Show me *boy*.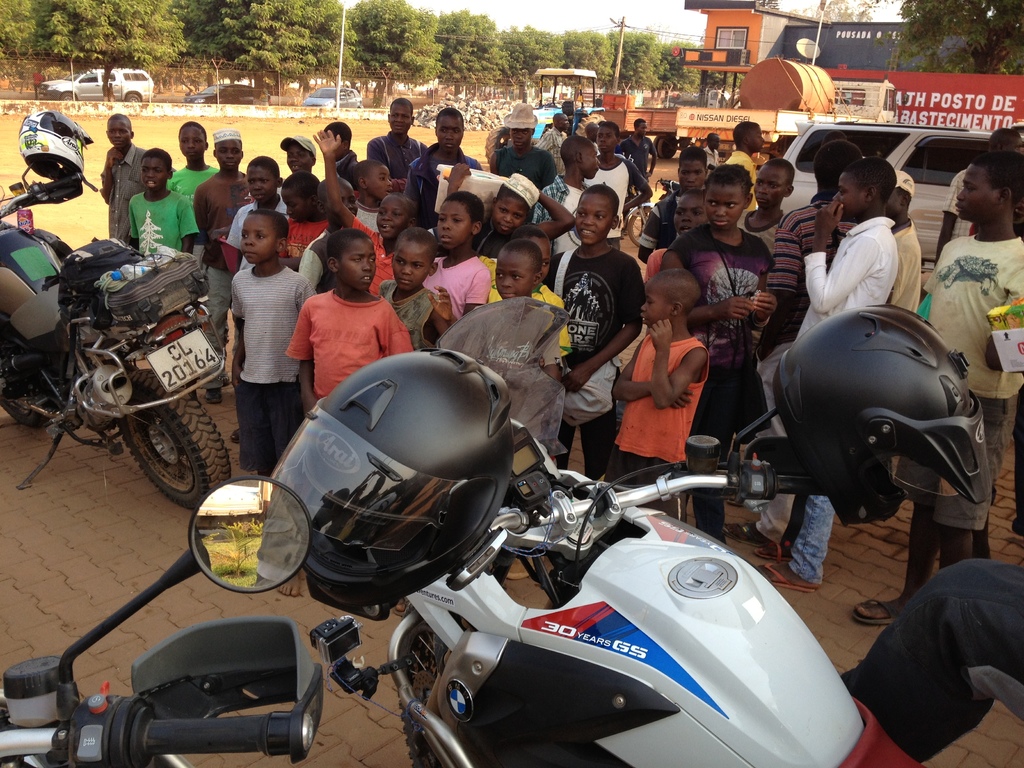
*boy* is here: 166,116,218,259.
